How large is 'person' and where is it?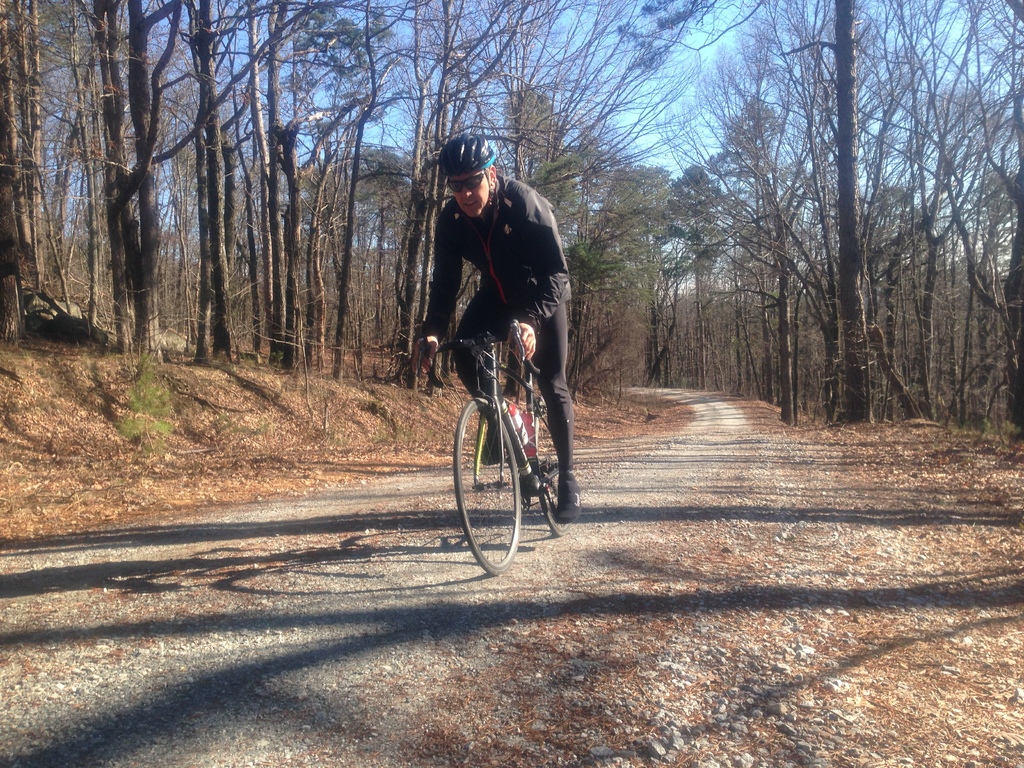
Bounding box: x1=421, y1=137, x2=584, y2=518.
